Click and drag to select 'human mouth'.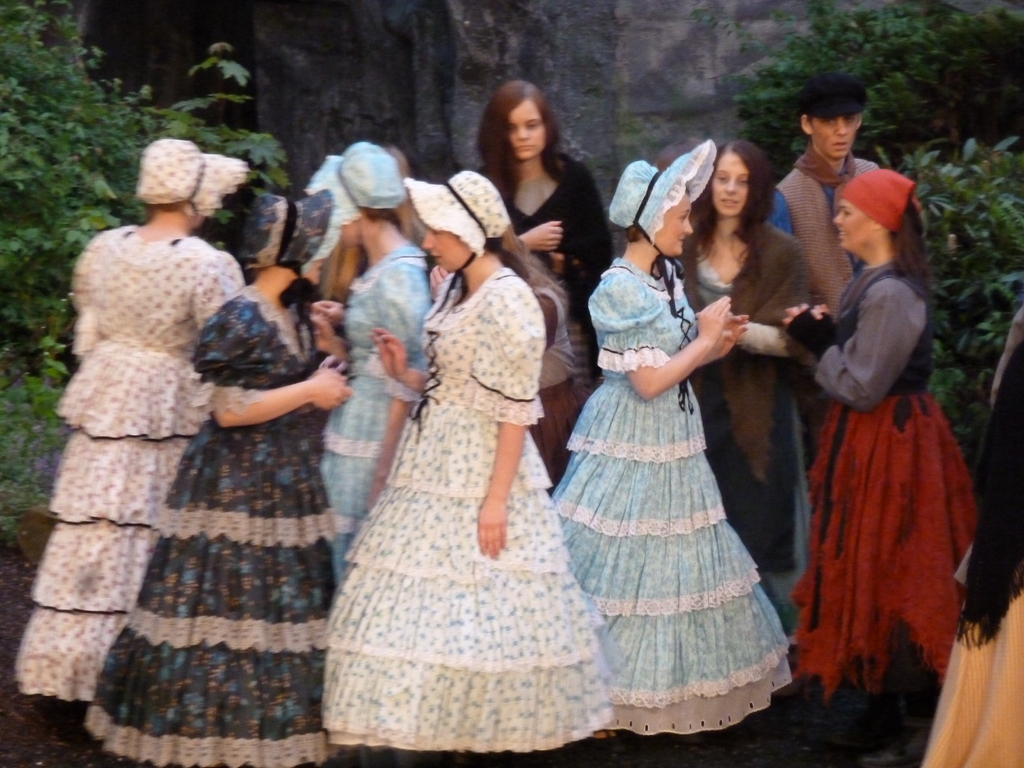
Selection: detection(838, 232, 844, 239).
